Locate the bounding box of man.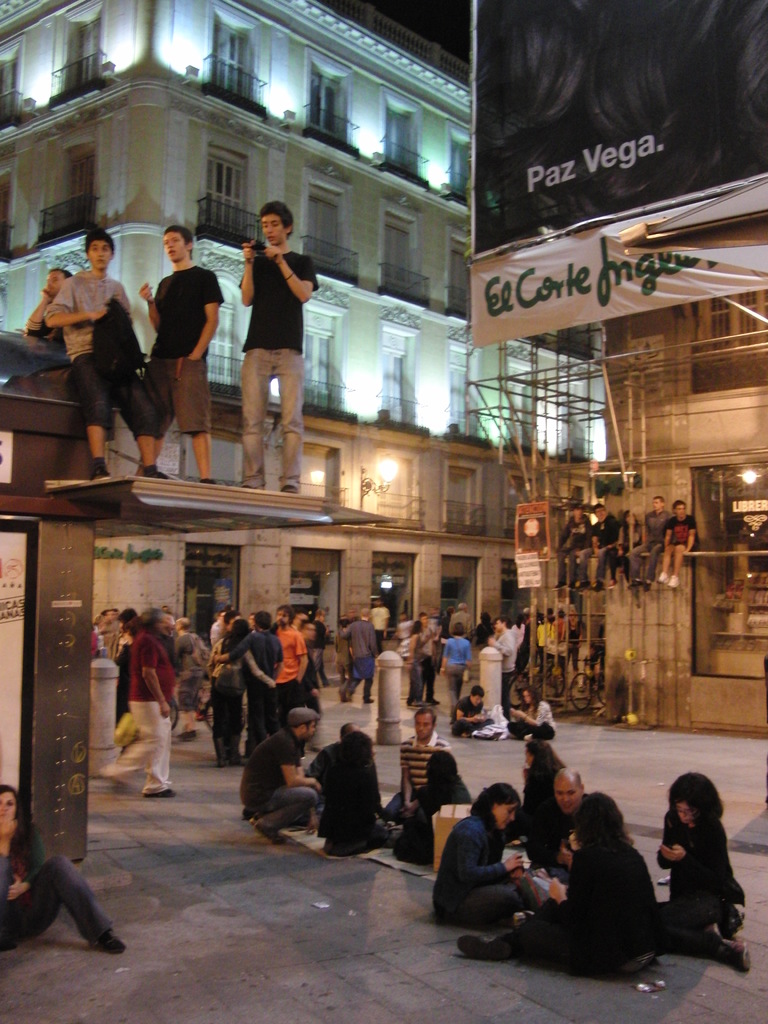
Bounding box: bbox=[591, 499, 618, 585].
